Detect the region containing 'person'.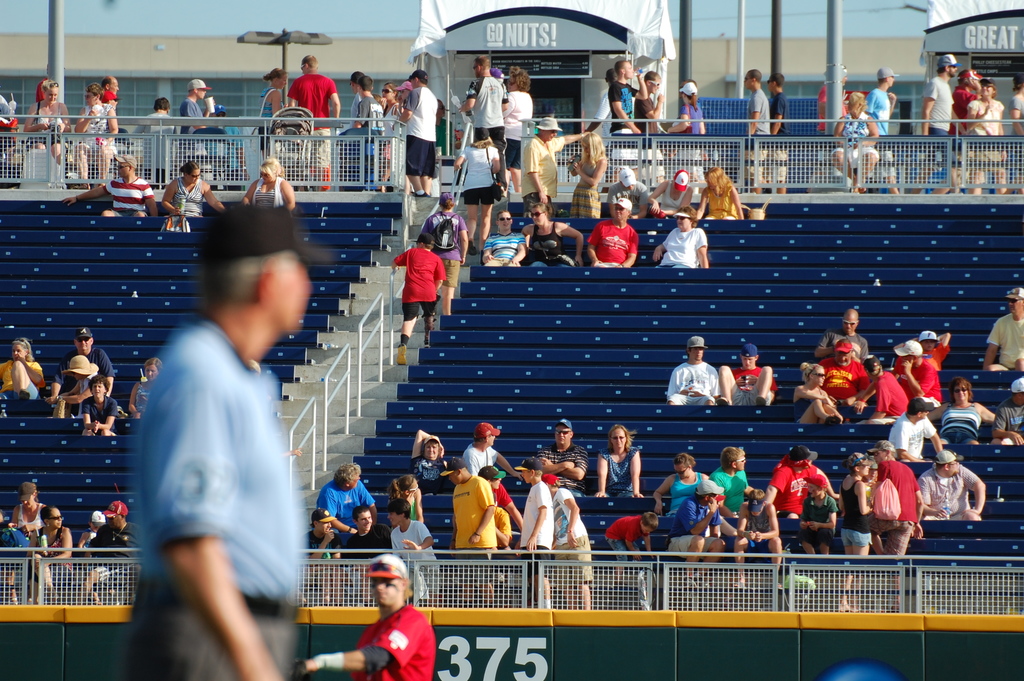
22 71 68 161.
